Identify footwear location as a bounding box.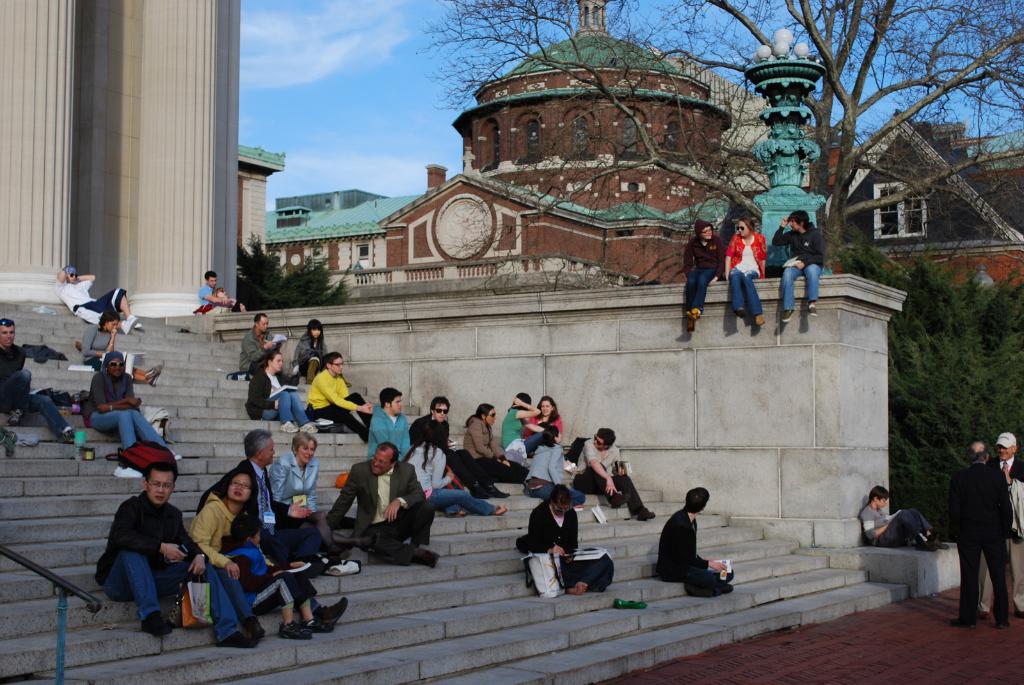
l=954, t=618, r=972, b=627.
